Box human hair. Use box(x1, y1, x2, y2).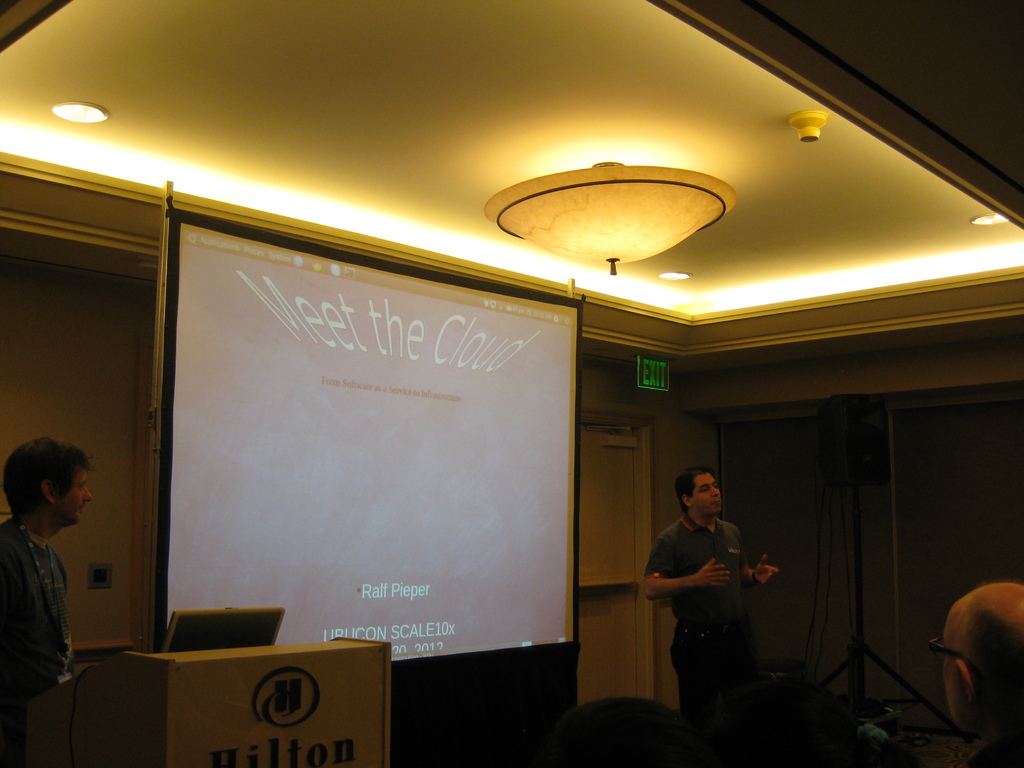
box(936, 597, 1020, 703).
